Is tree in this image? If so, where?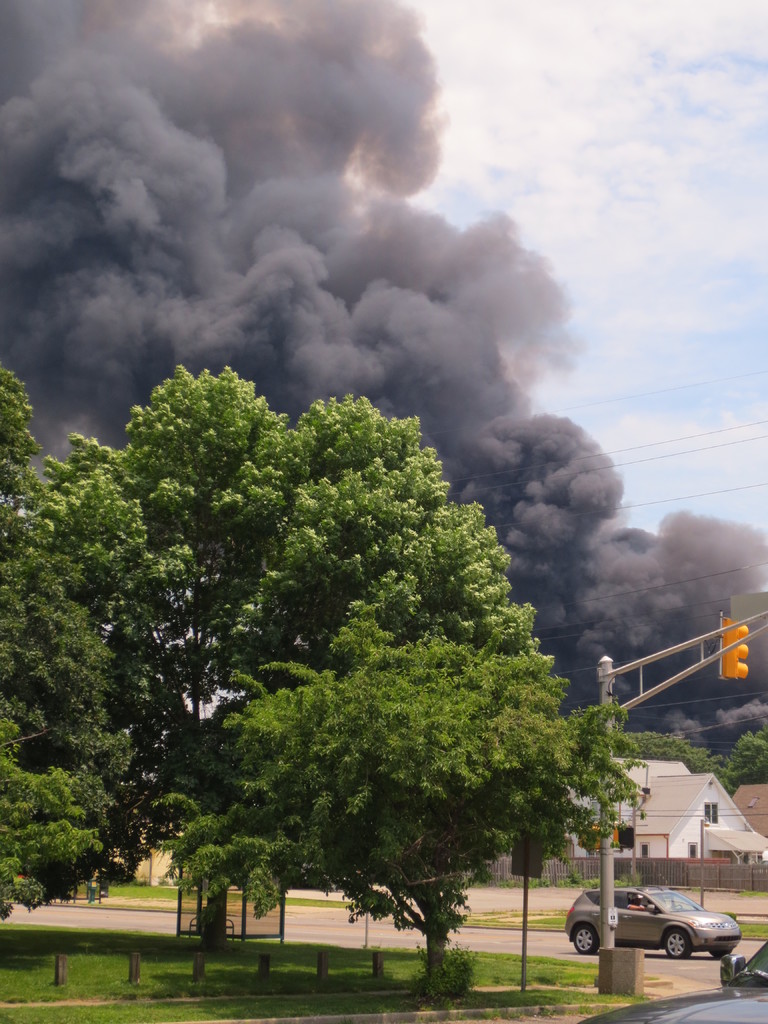
Yes, at rect(0, 361, 154, 924).
